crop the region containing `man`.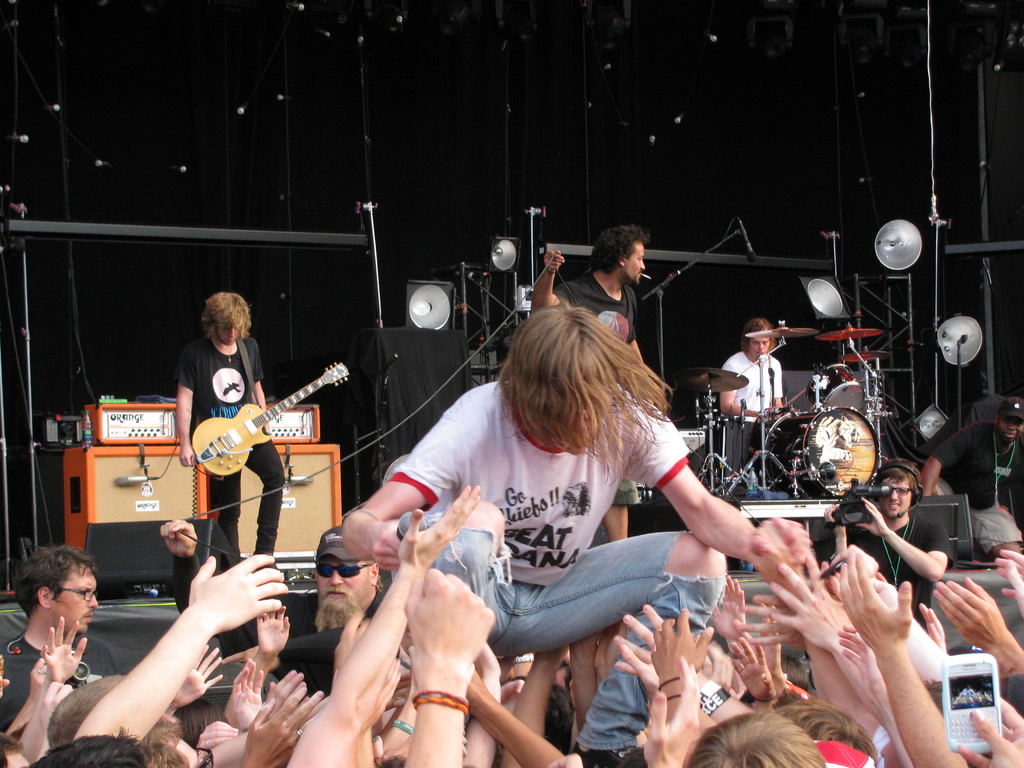
Crop region: <bbox>818, 462, 949, 631</bbox>.
